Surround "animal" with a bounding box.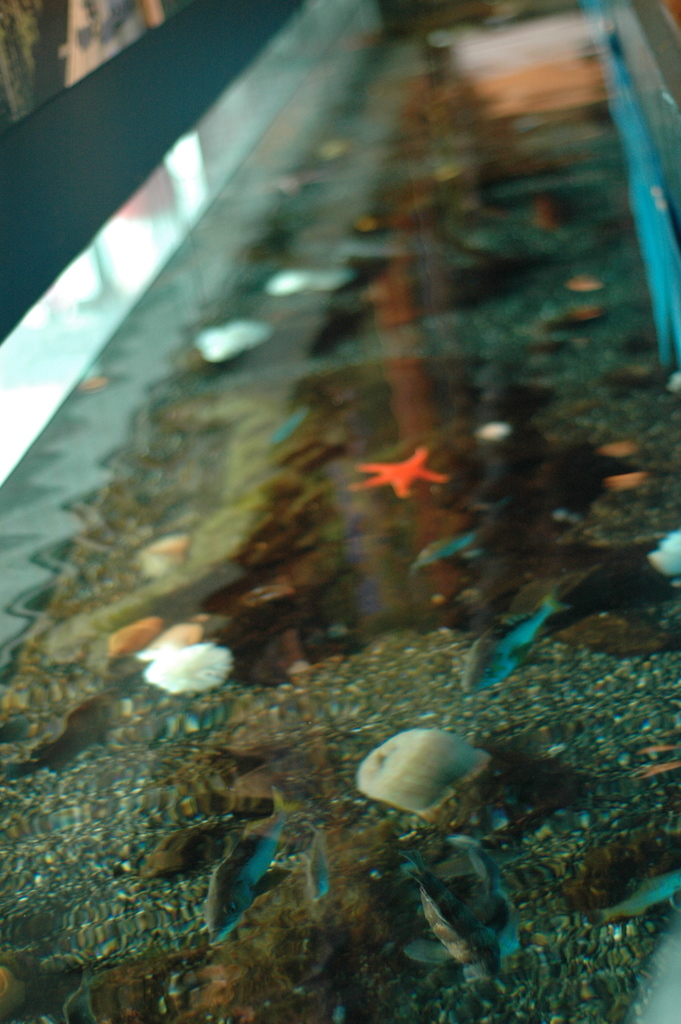
bbox=(206, 799, 281, 940).
